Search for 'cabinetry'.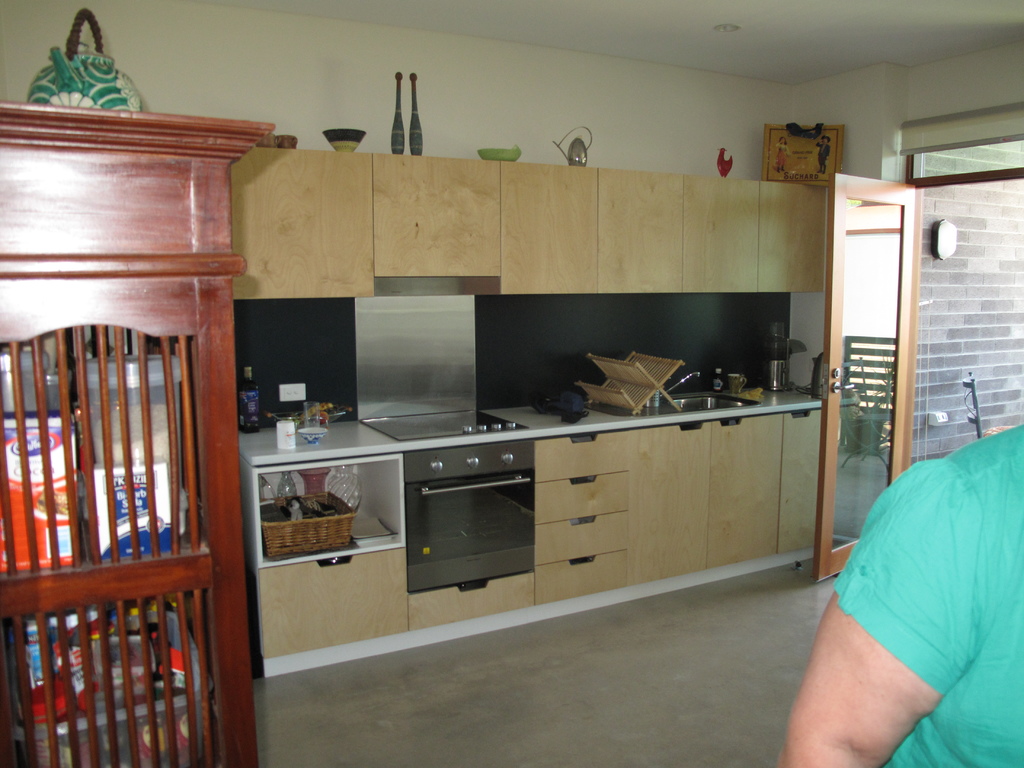
Found at (498,162,596,296).
